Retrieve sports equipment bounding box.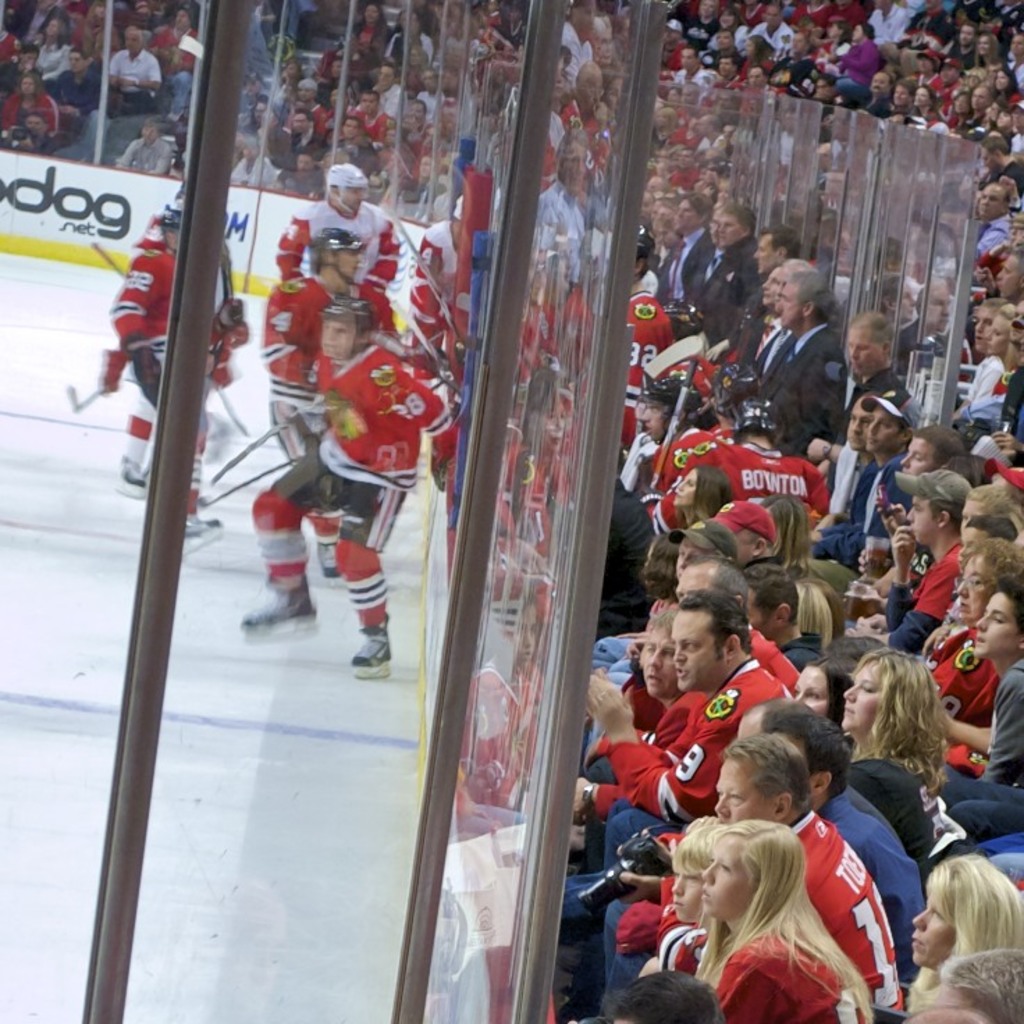
Bounding box: box(305, 228, 365, 291).
